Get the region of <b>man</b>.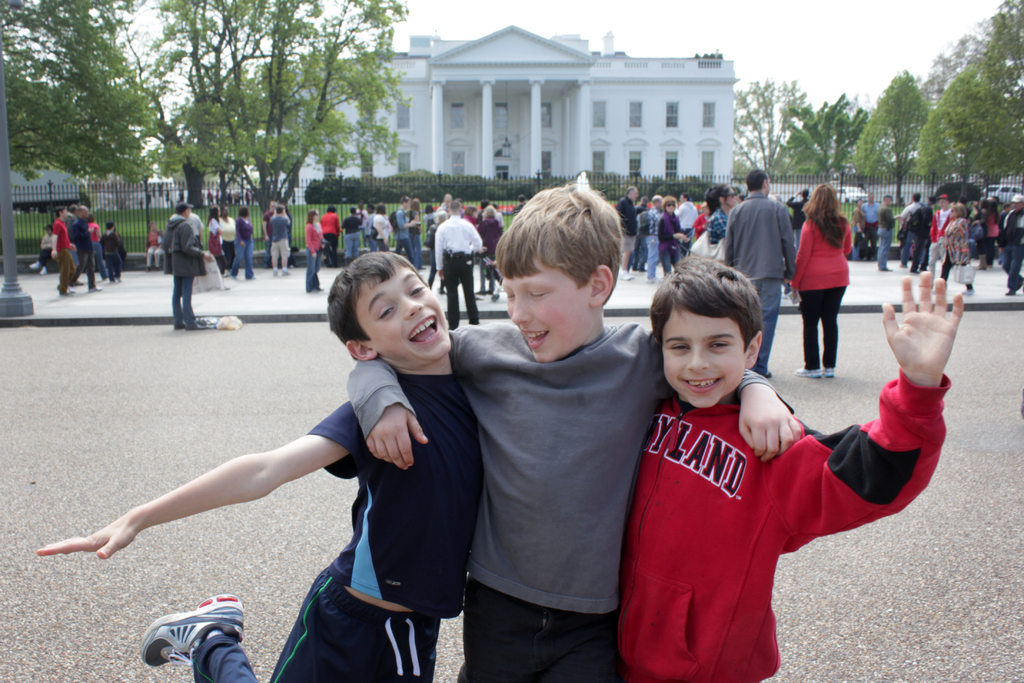
<region>891, 192, 926, 252</region>.
